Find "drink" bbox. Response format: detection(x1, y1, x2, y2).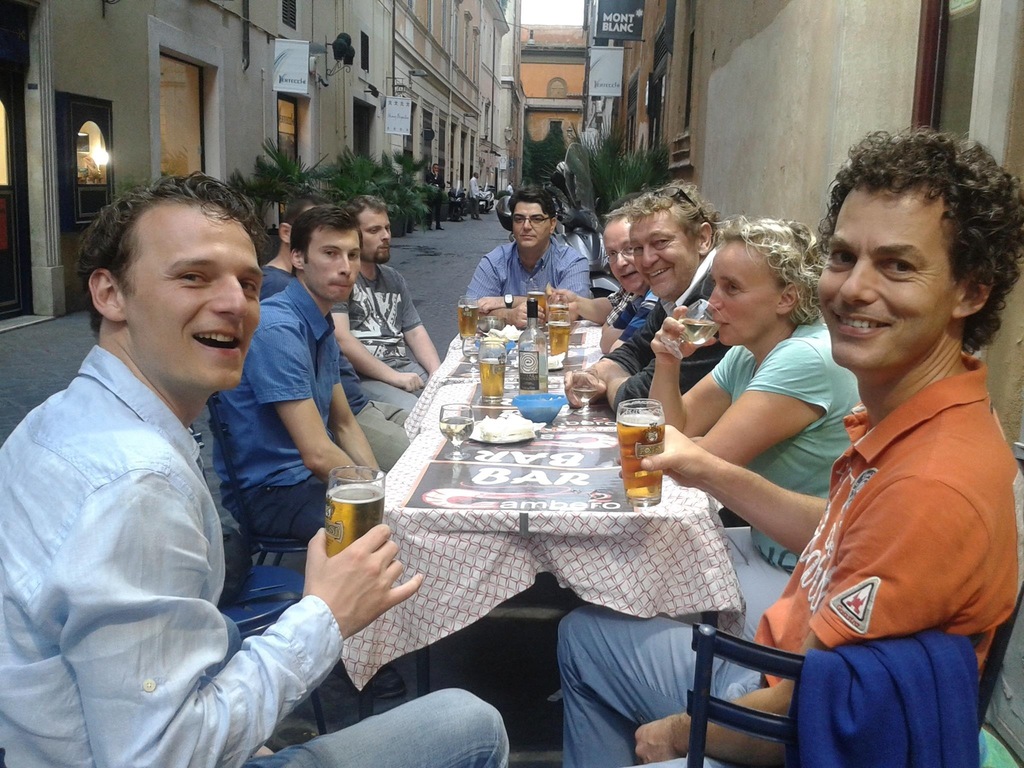
detection(478, 359, 508, 403).
